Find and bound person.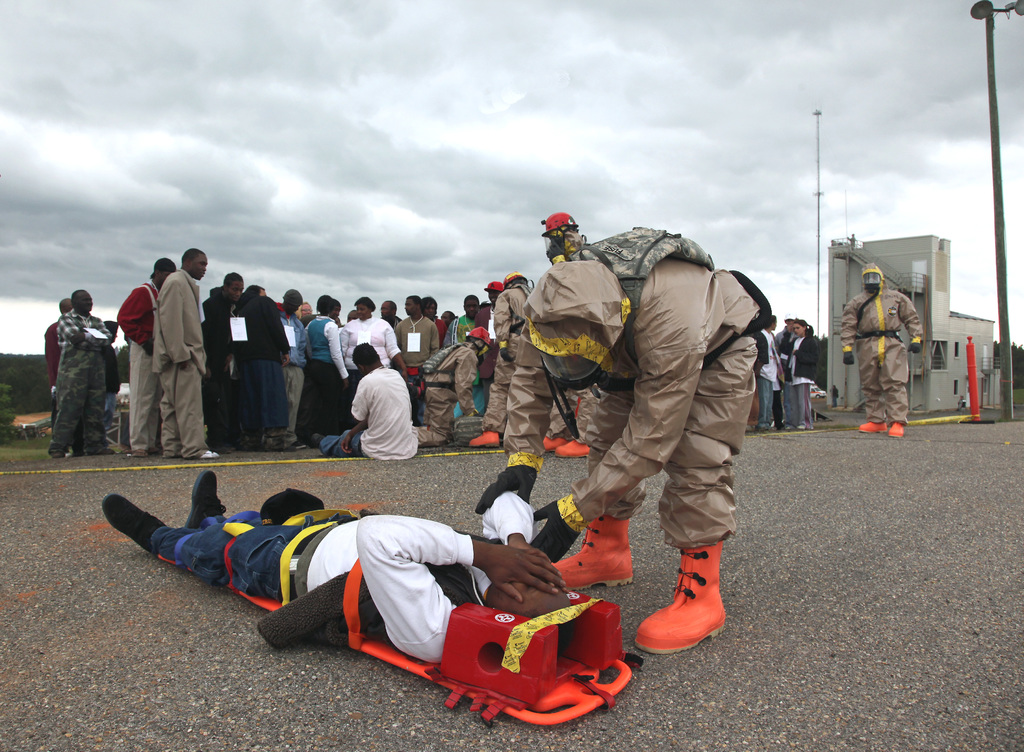
Bound: [538,207,602,462].
